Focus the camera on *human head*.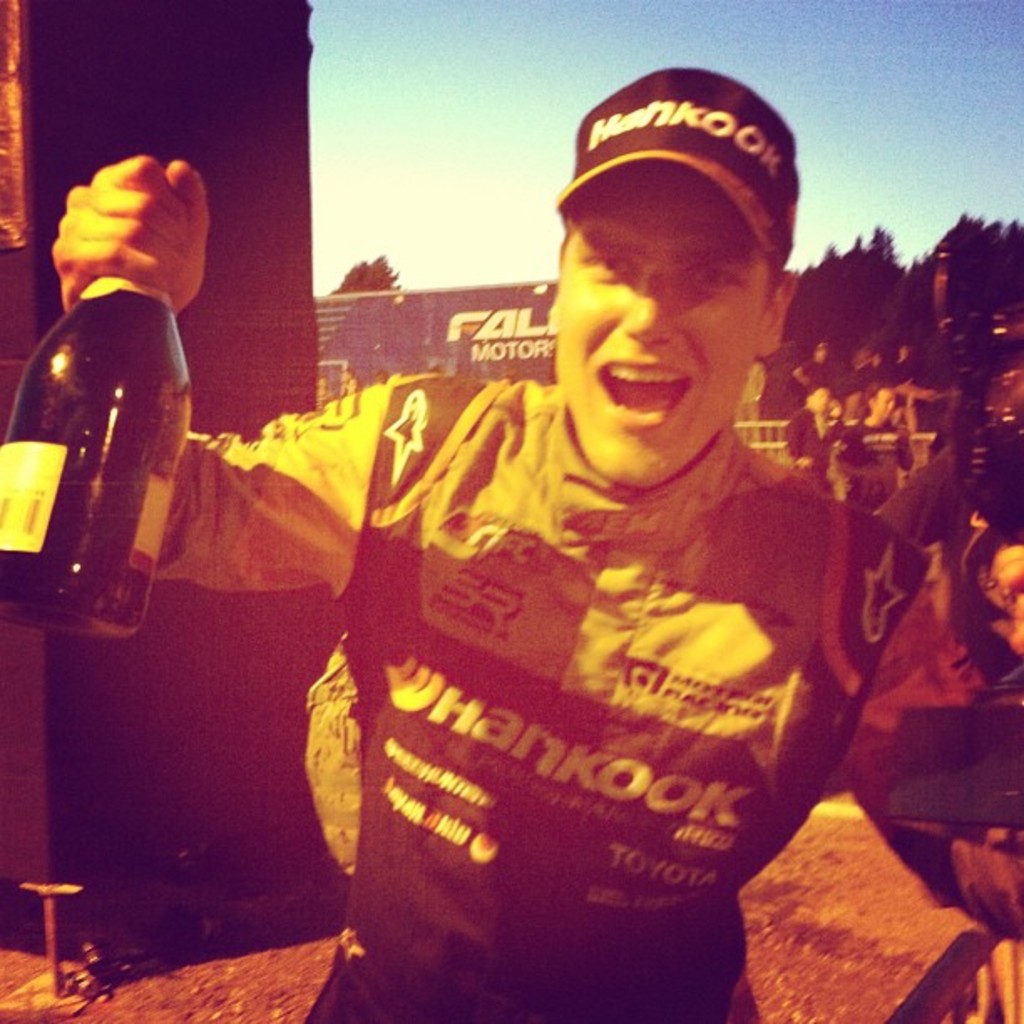
Focus region: (left=863, top=373, right=904, bottom=428).
